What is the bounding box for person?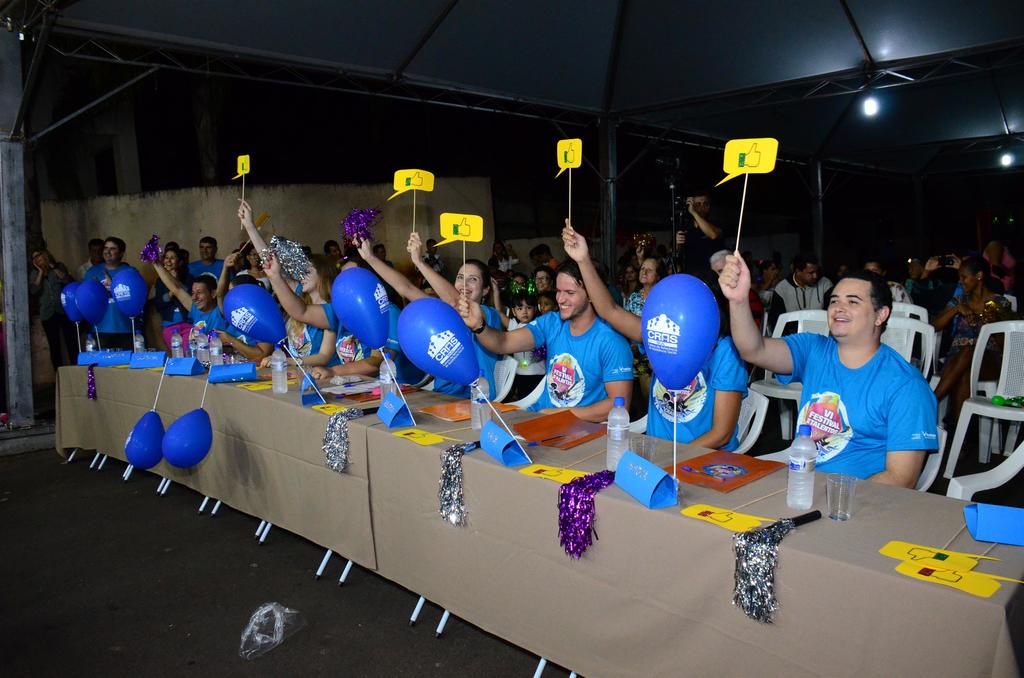
720, 248, 941, 492.
